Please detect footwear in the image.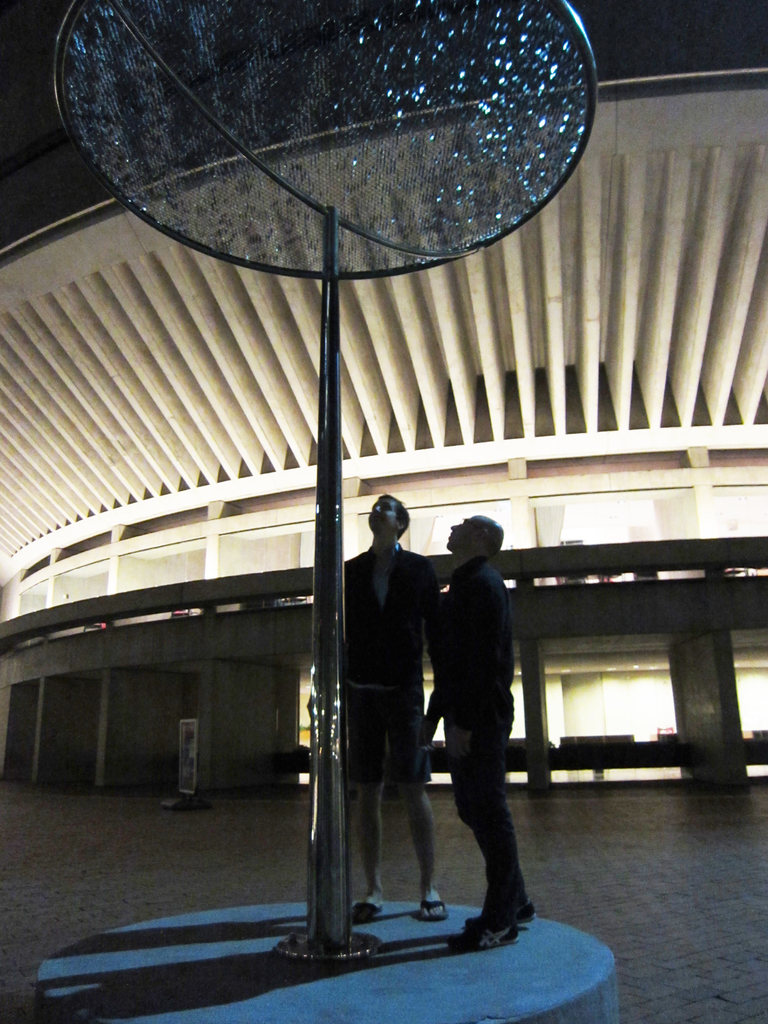
[350, 900, 387, 922].
